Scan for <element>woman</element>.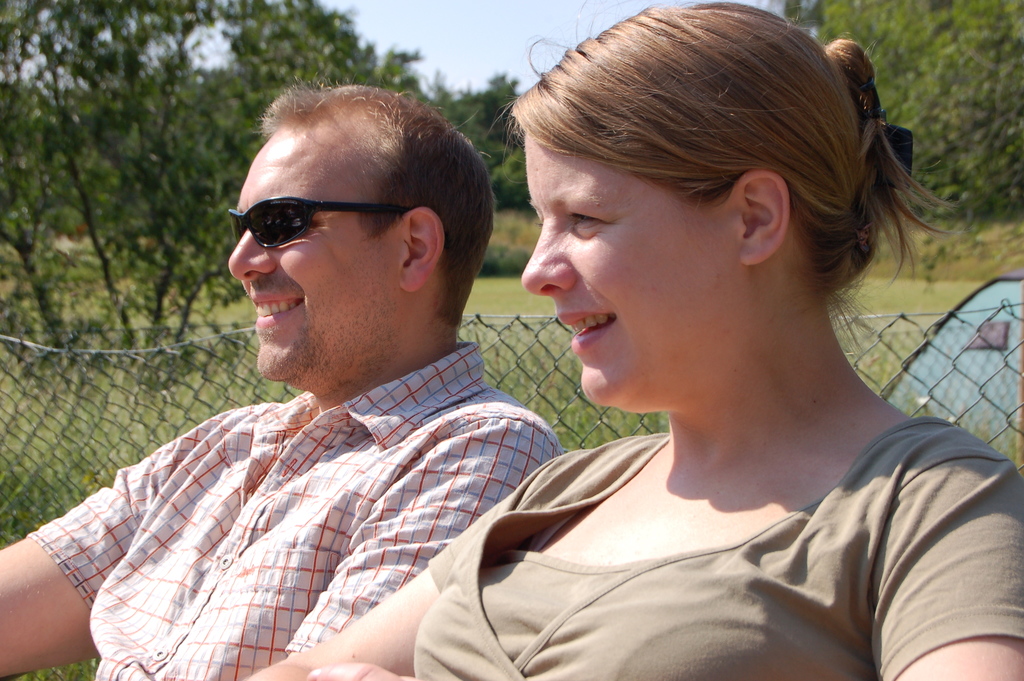
Scan result: 218, 0, 1023, 680.
